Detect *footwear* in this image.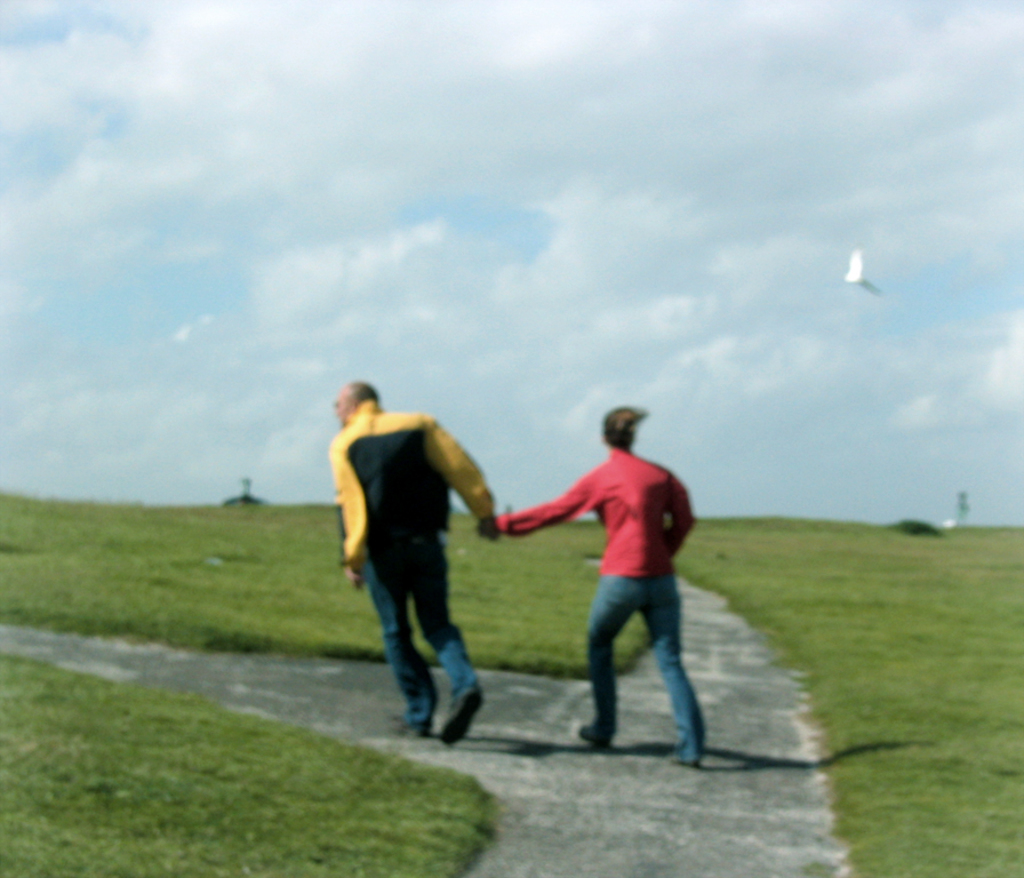
Detection: 383 711 427 737.
